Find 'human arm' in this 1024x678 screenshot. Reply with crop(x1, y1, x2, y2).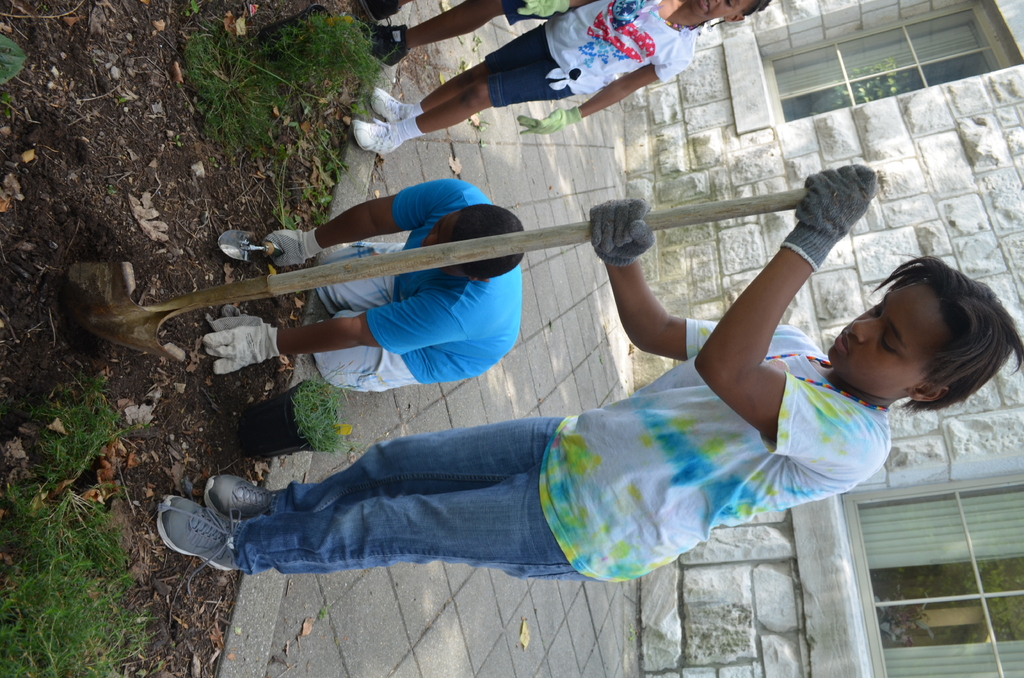
crop(693, 164, 877, 467).
